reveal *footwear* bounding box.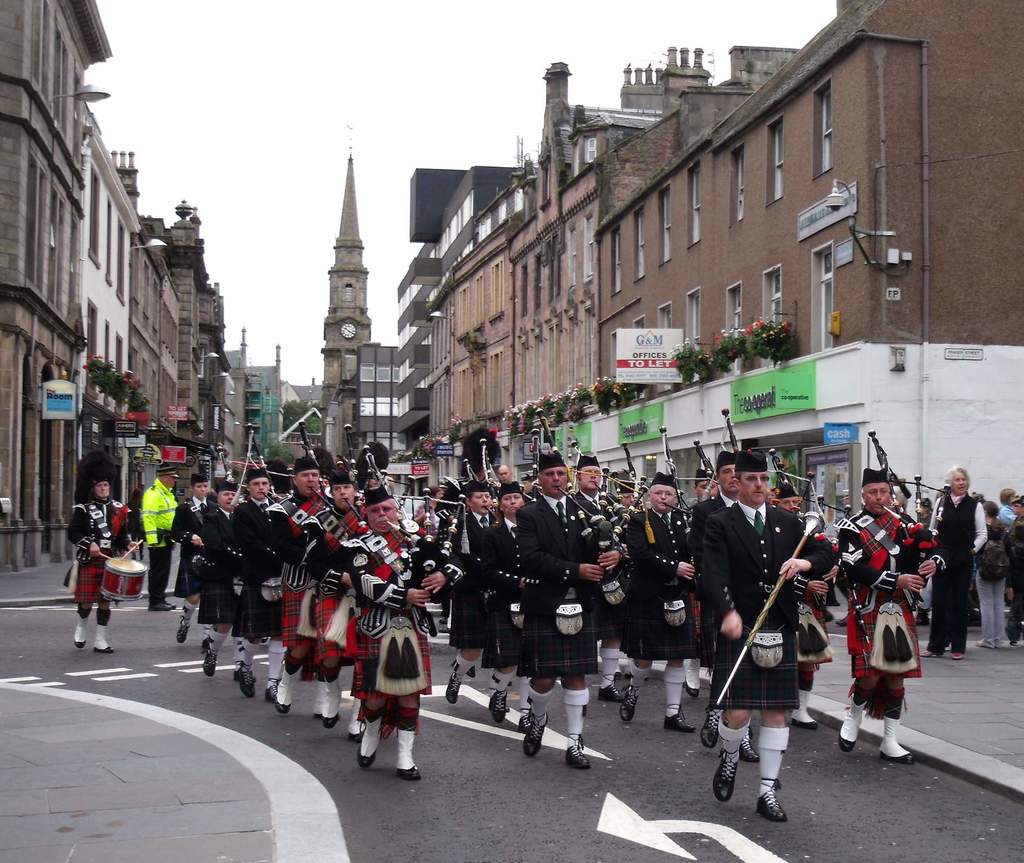
Revealed: bbox=(739, 725, 760, 761).
